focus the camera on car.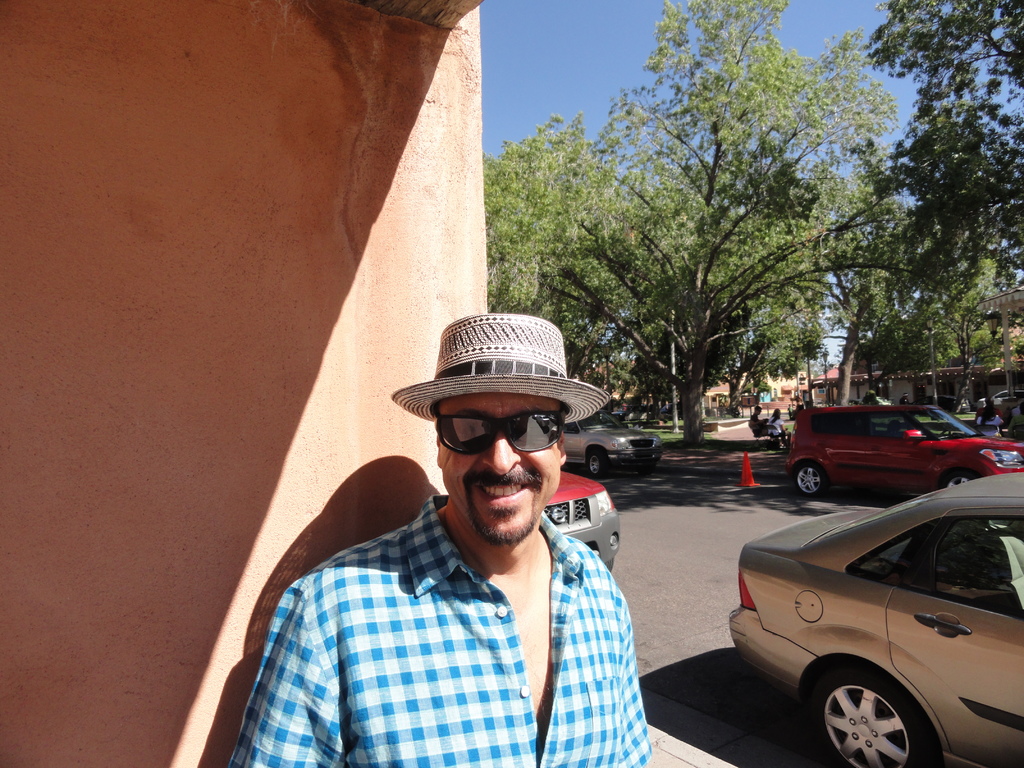
Focus region: <box>786,400,1023,498</box>.
